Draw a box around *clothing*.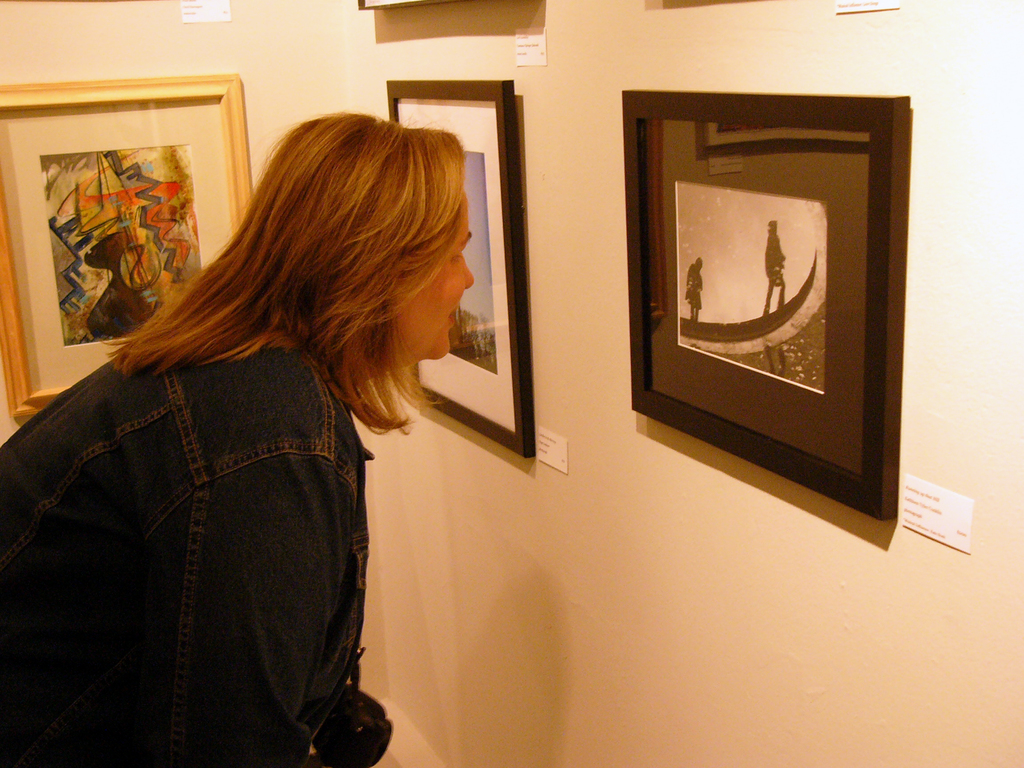
7,264,476,740.
